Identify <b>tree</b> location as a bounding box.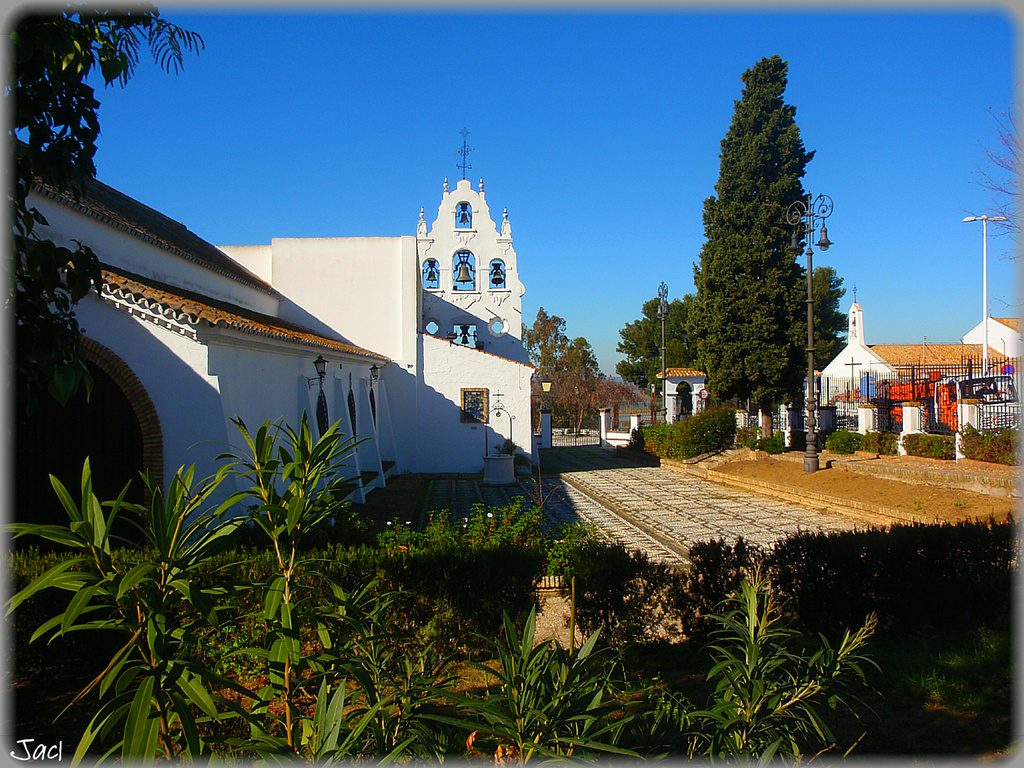
{"x1": 958, "y1": 91, "x2": 1020, "y2": 295}.
